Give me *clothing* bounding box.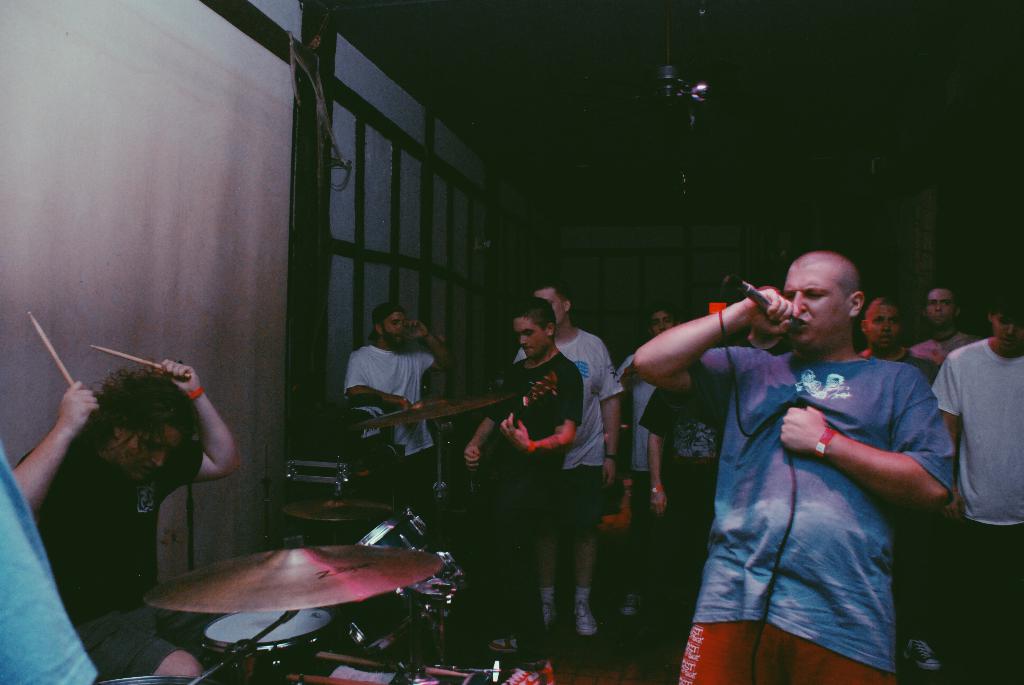
(615, 348, 657, 471).
